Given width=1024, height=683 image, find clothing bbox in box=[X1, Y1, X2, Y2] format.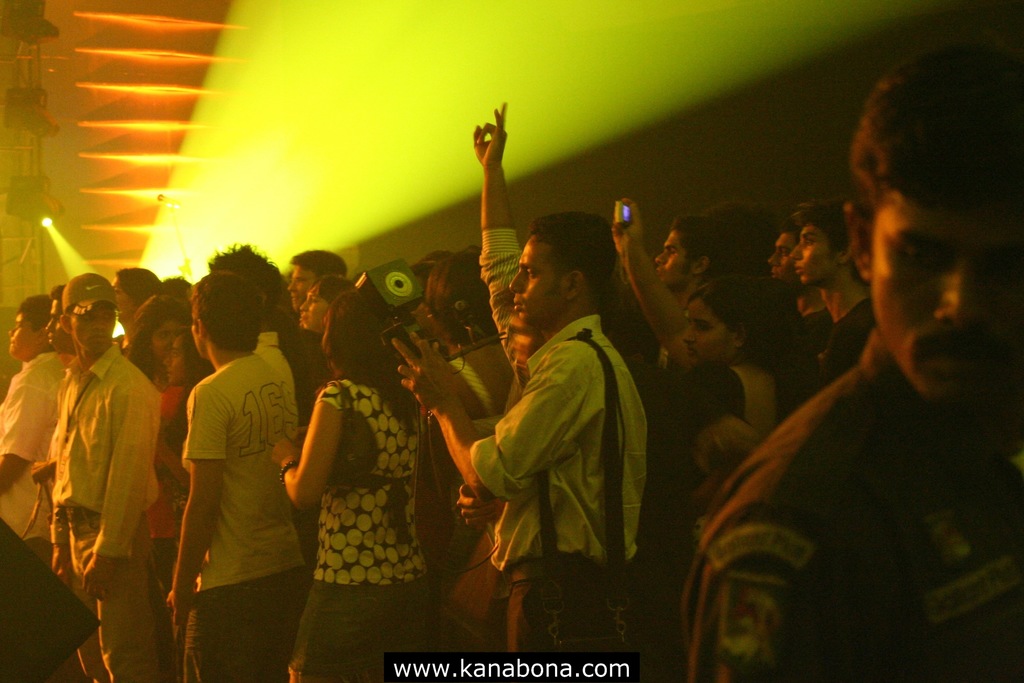
box=[264, 311, 318, 383].
